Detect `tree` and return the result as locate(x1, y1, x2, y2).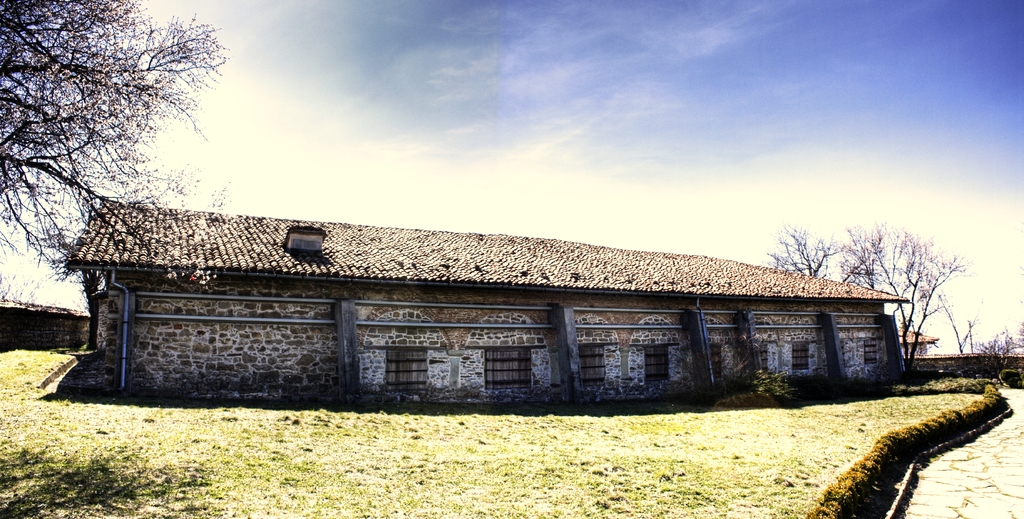
locate(860, 217, 980, 365).
